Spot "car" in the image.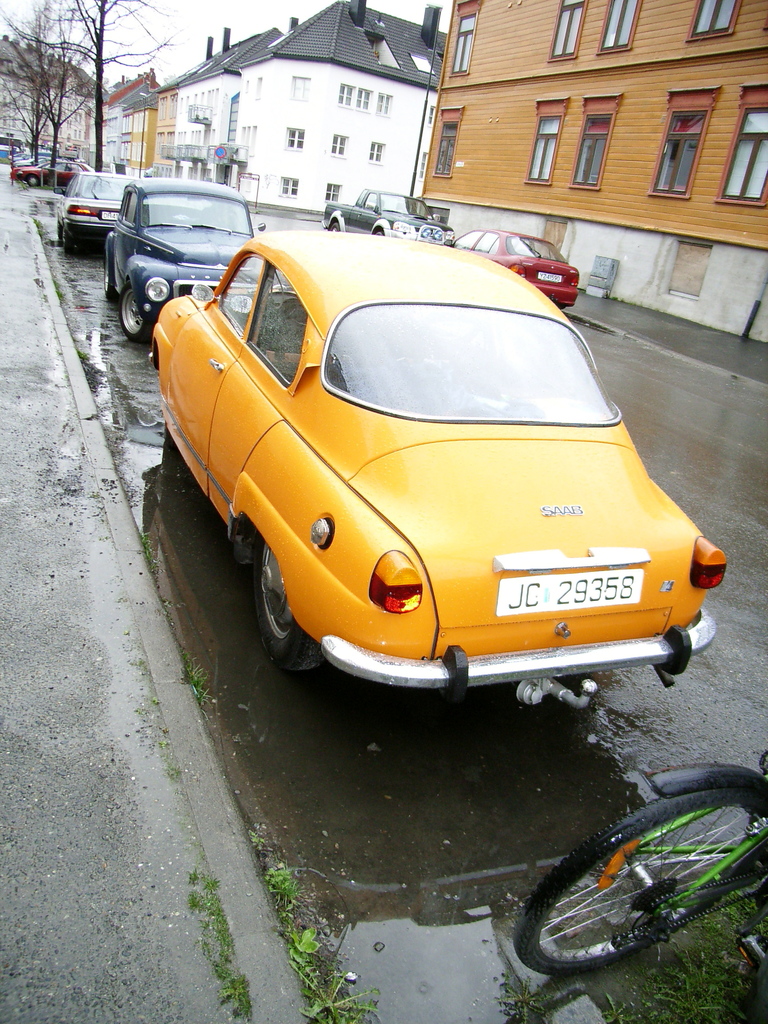
"car" found at (left=106, top=183, right=288, bottom=326).
